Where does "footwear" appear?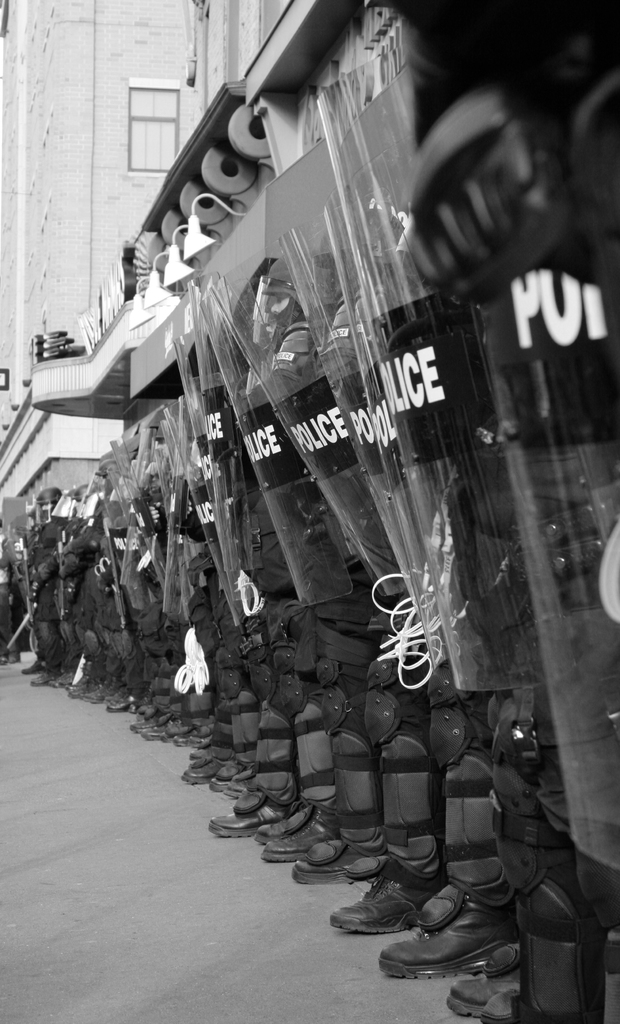
Appears at Rect(19, 660, 57, 679).
